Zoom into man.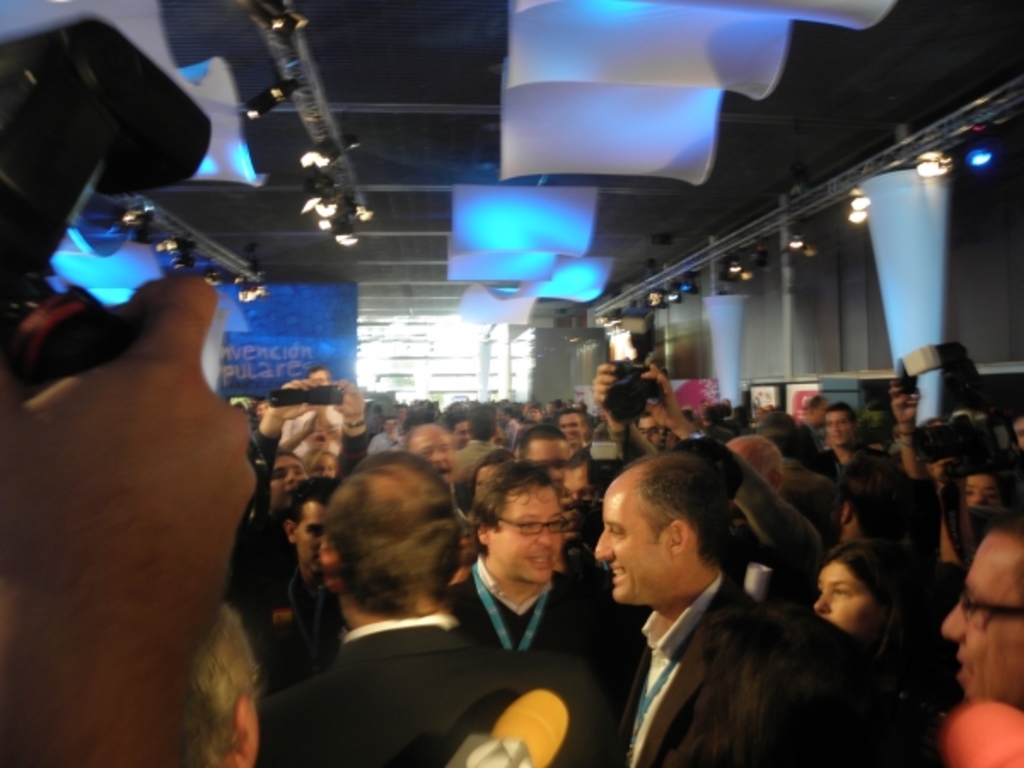
Zoom target: (x1=592, y1=454, x2=903, y2=766).
